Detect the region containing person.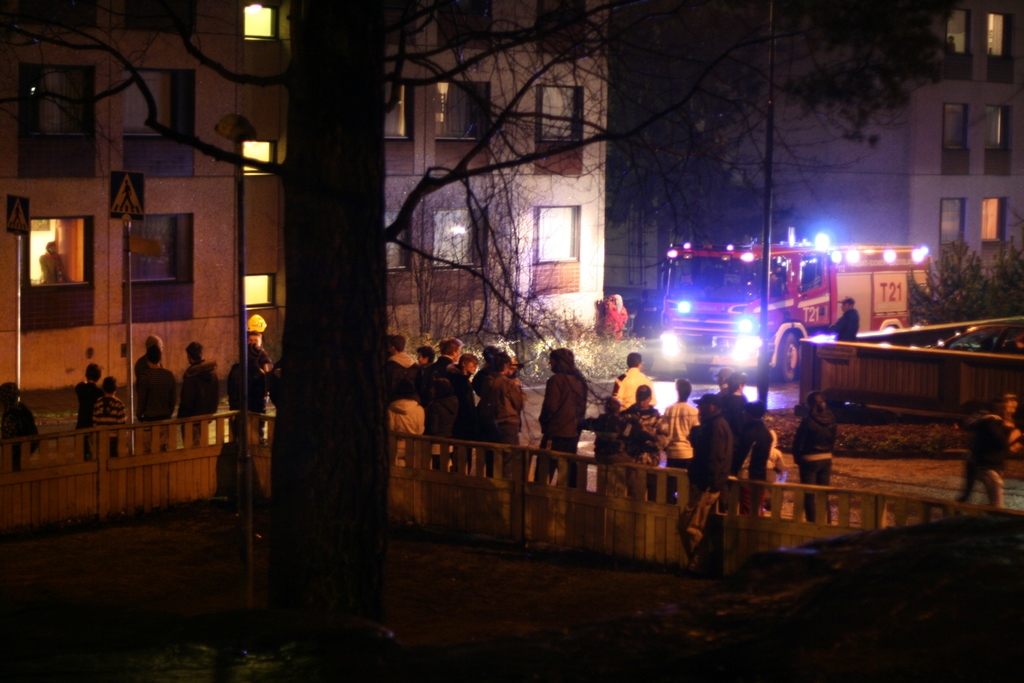
l=95, t=372, r=123, b=434.
